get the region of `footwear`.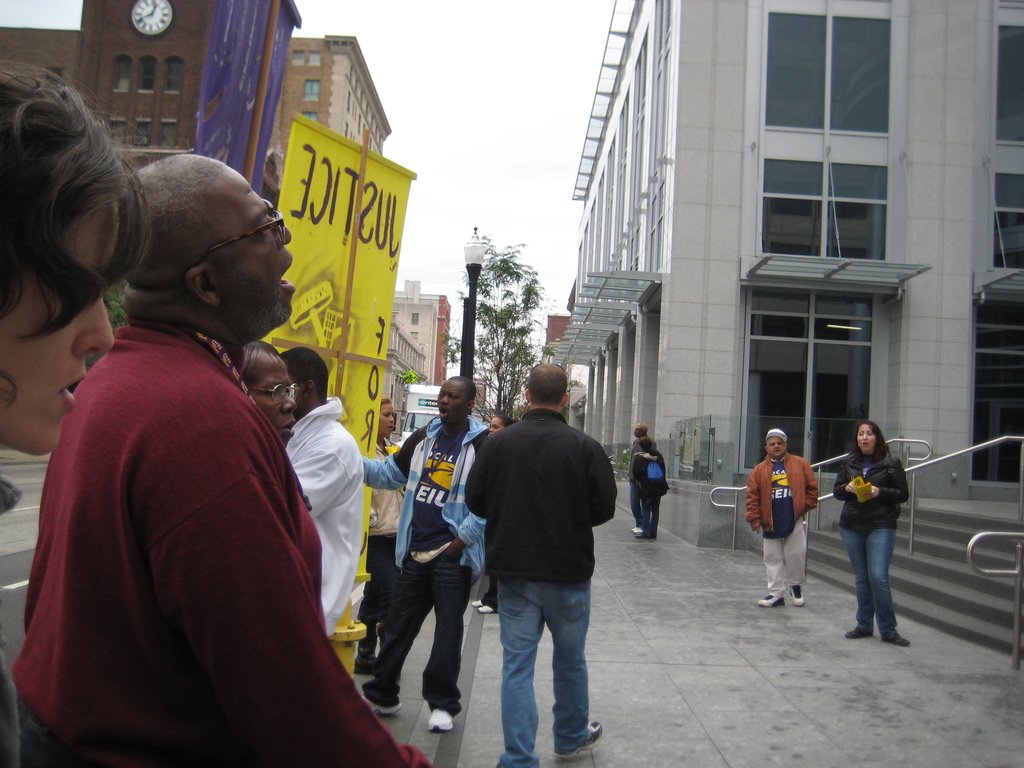
{"left": 477, "top": 604, "right": 498, "bottom": 614}.
